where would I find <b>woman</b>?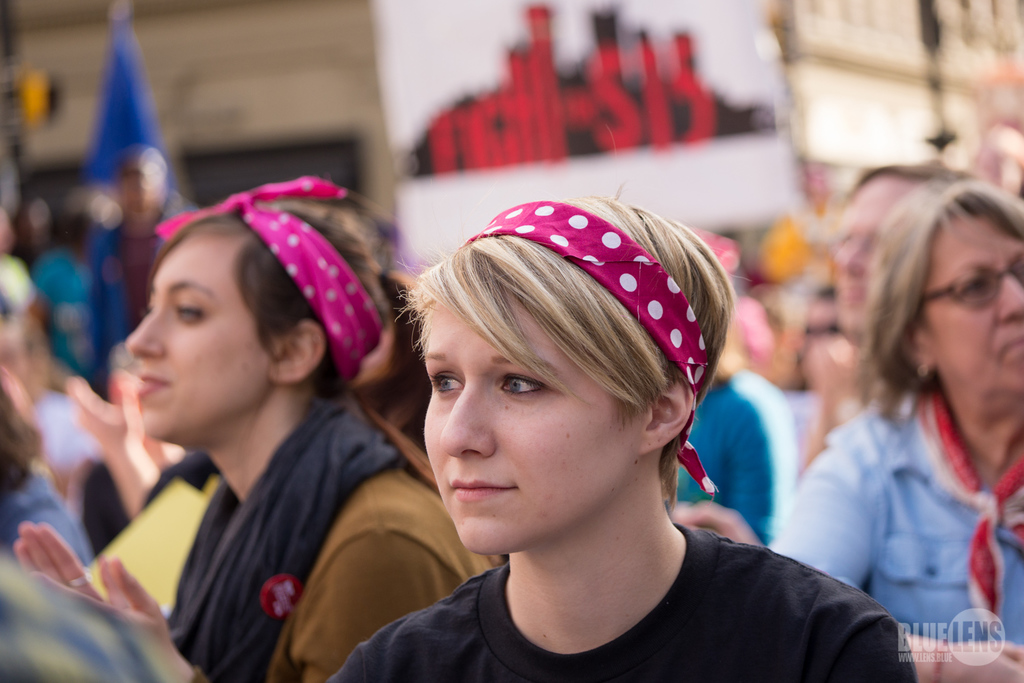
At detection(39, 156, 470, 680).
